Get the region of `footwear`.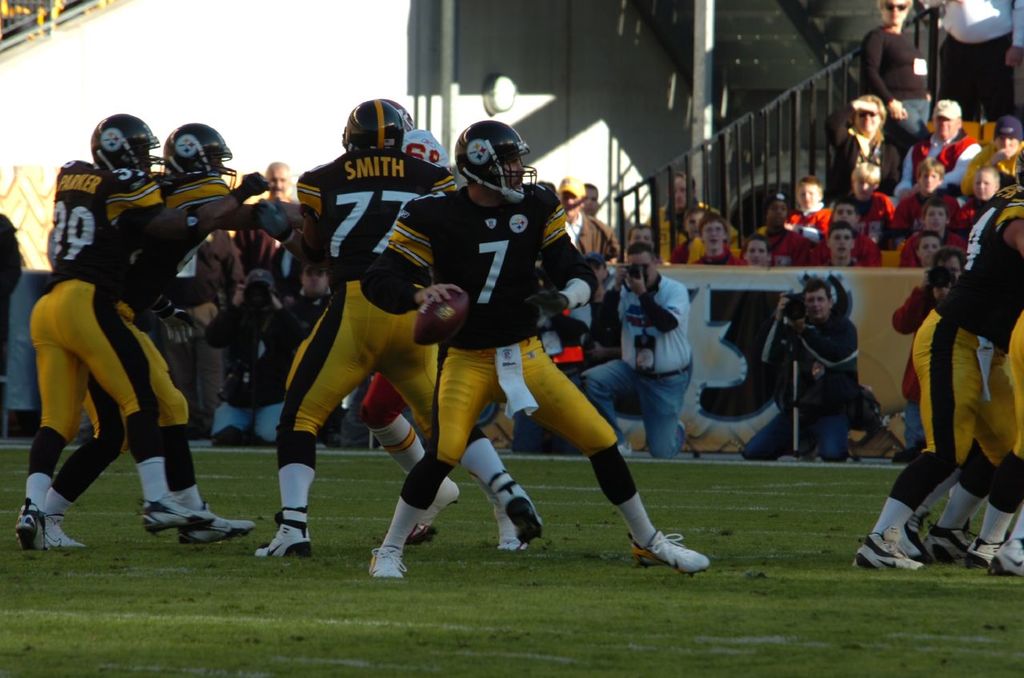
492/534/524/550.
